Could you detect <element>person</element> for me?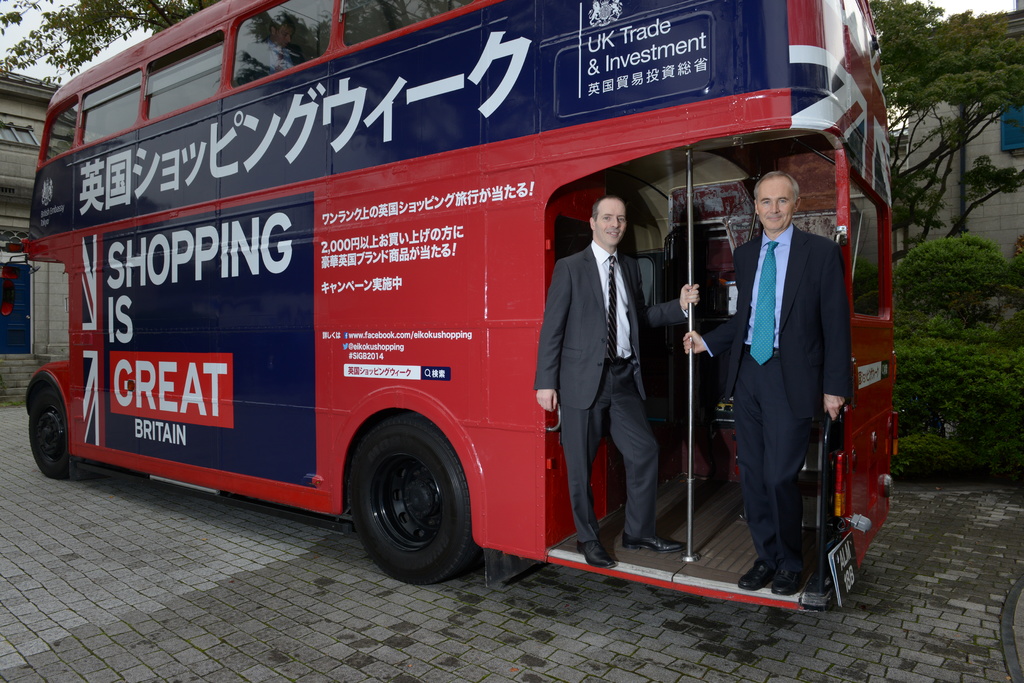
Detection result: select_region(237, 16, 300, 83).
